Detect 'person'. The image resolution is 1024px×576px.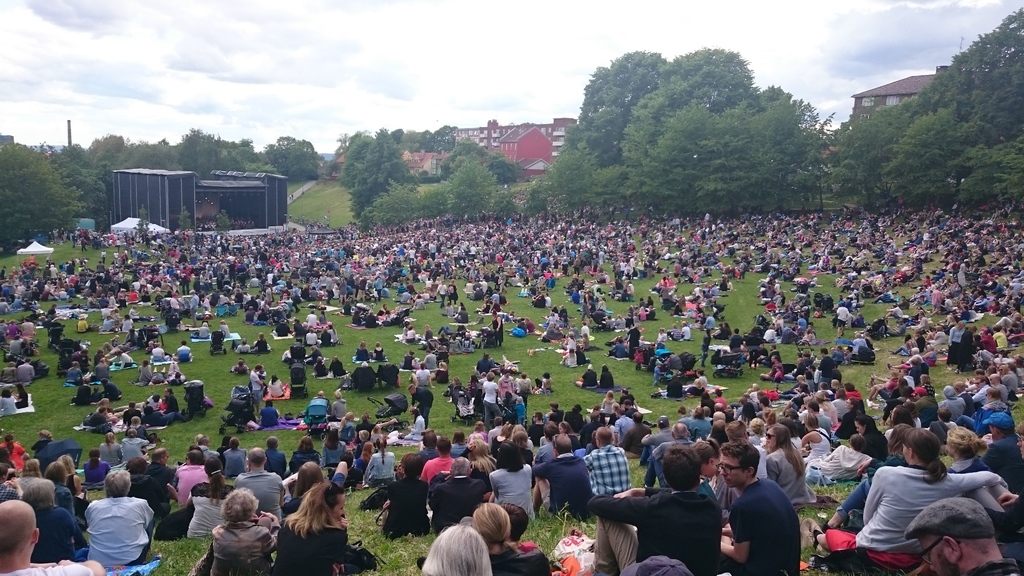
[left=483, top=415, right=503, bottom=445].
